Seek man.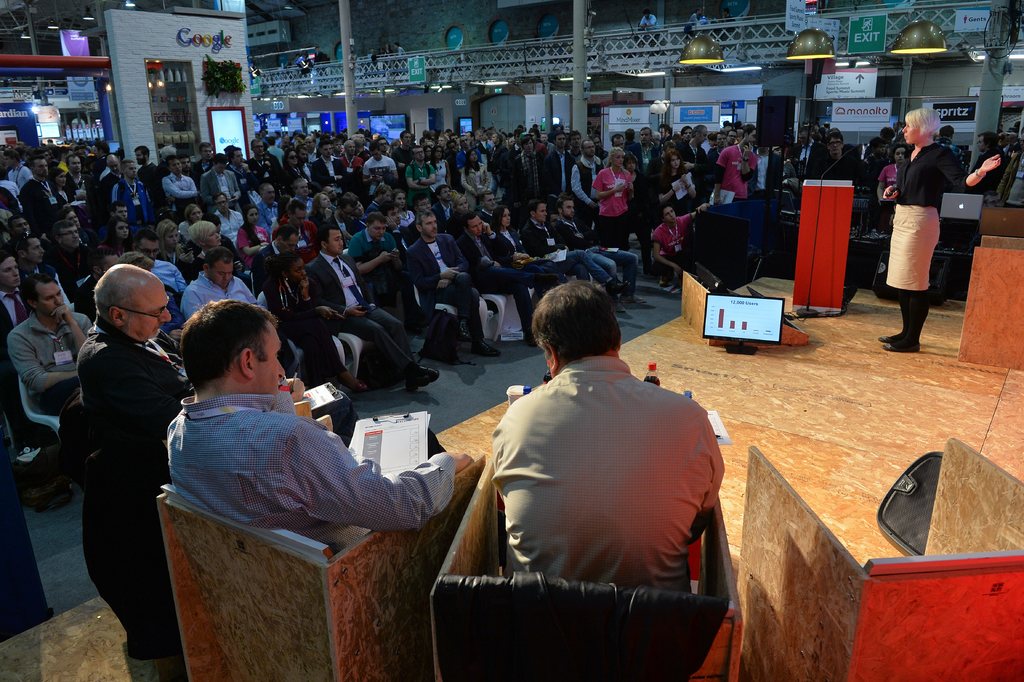
pyautogui.locateOnScreen(163, 303, 481, 572).
